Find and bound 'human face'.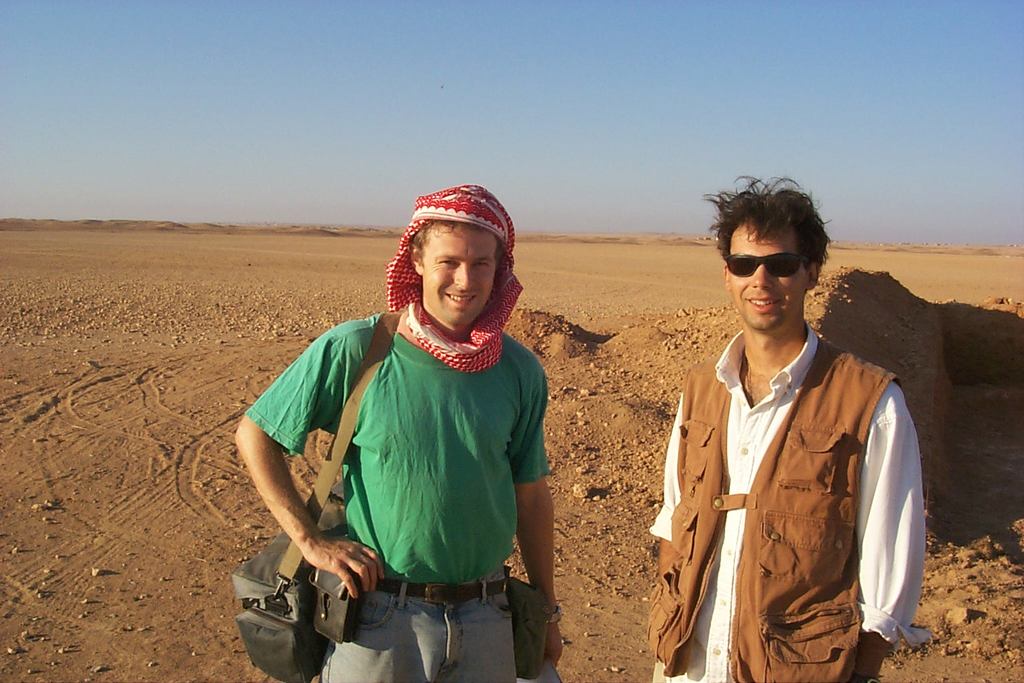
Bound: (725, 229, 808, 329).
